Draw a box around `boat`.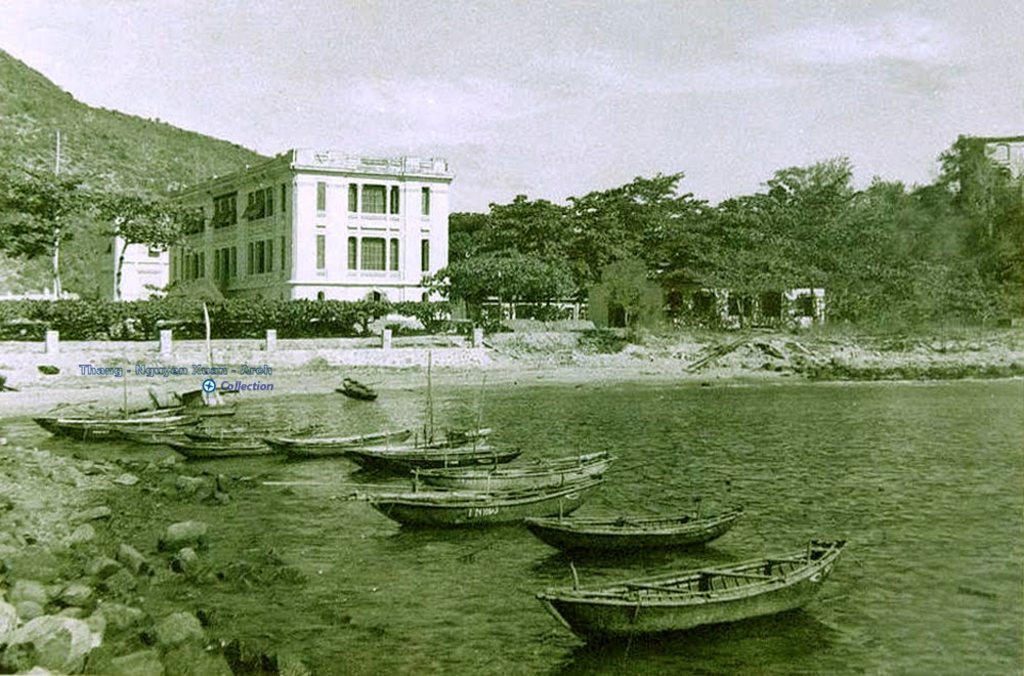
Rect(261, 428, 412, 465).
